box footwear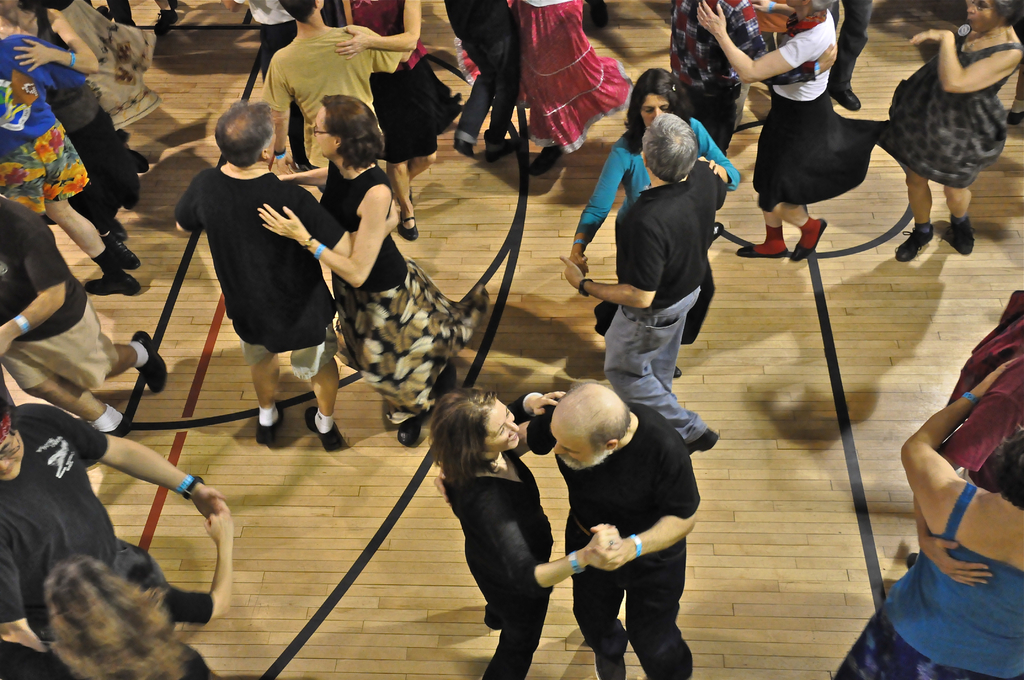
box=[257, 401, 285, 444]
